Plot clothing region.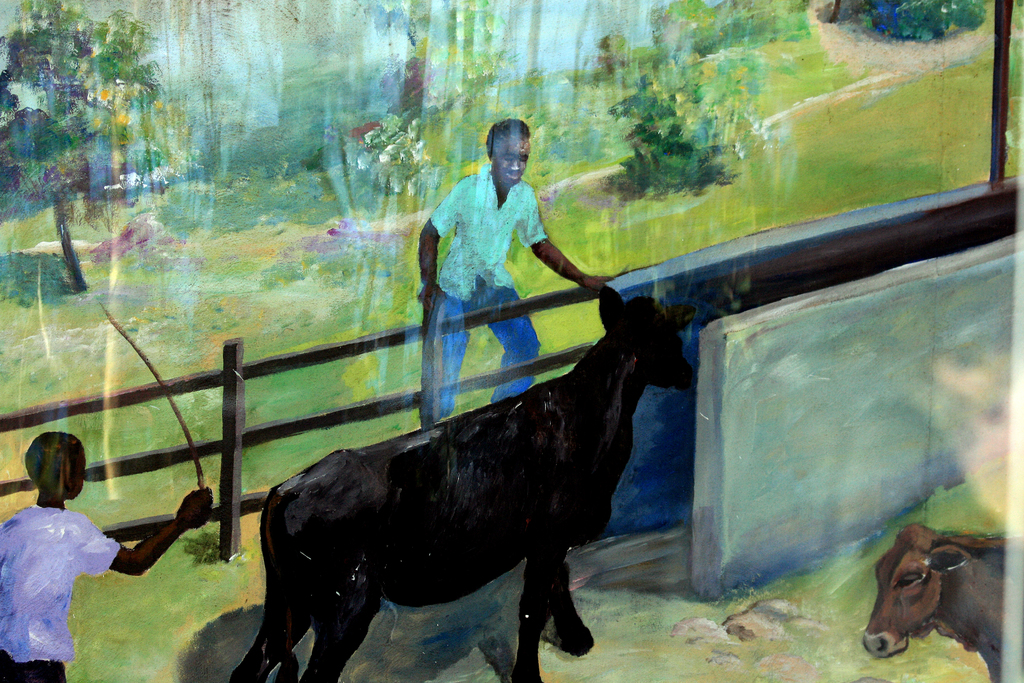
Plotted at 433 291 545 413.
